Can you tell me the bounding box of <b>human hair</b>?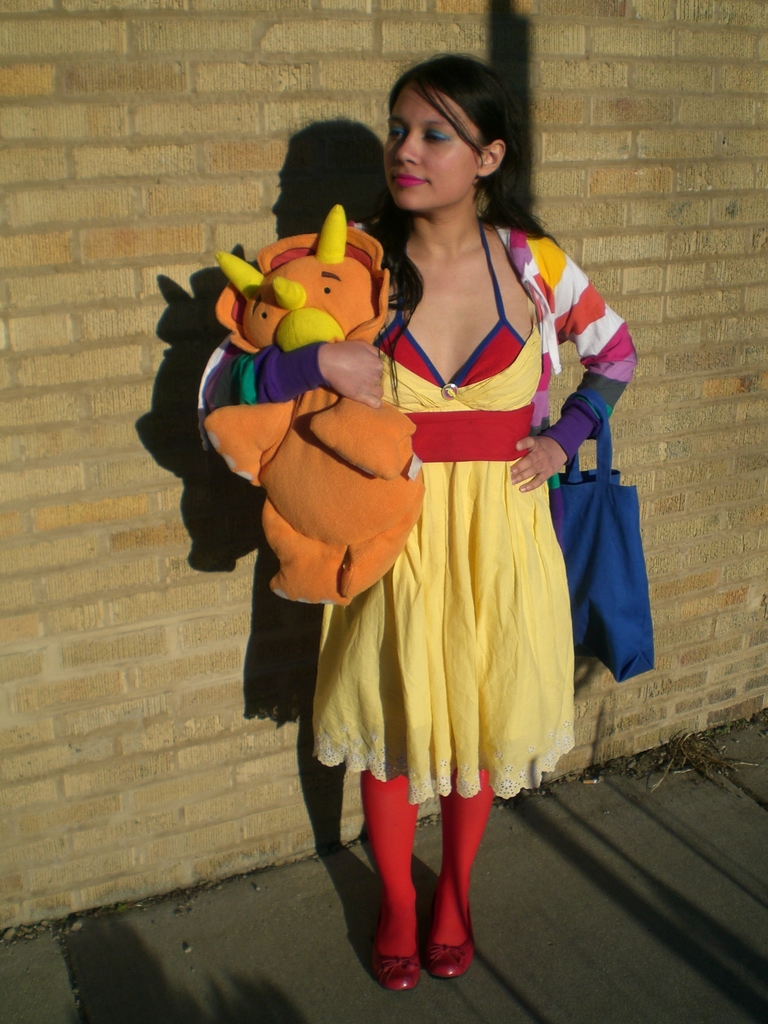
crop(381, 78, 537, 302).
